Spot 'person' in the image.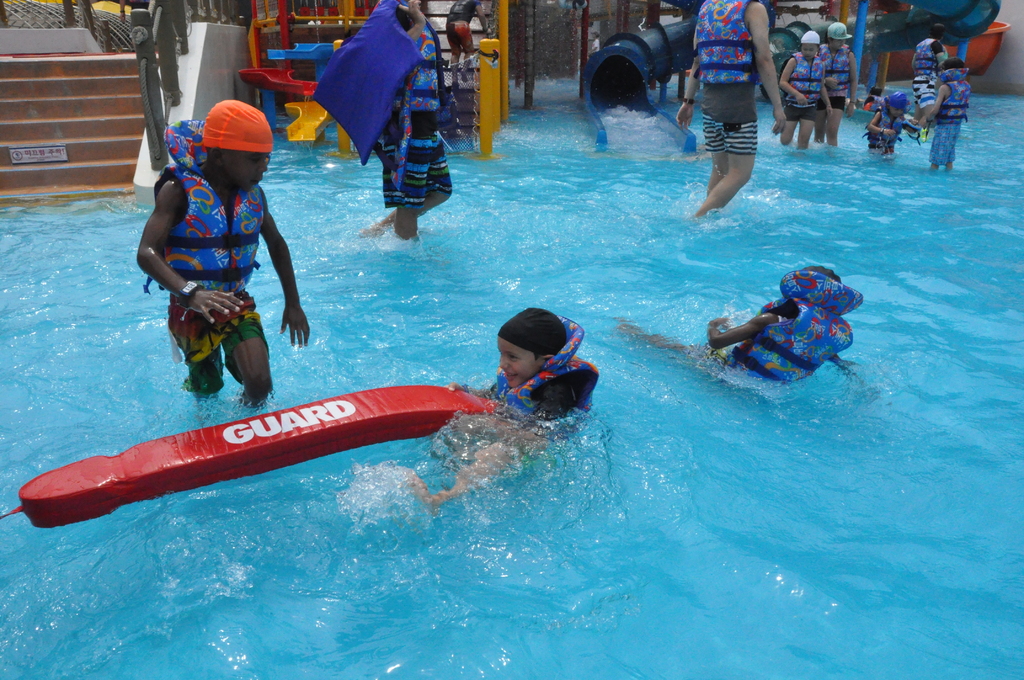
'person' found at 444 0 499 88.
